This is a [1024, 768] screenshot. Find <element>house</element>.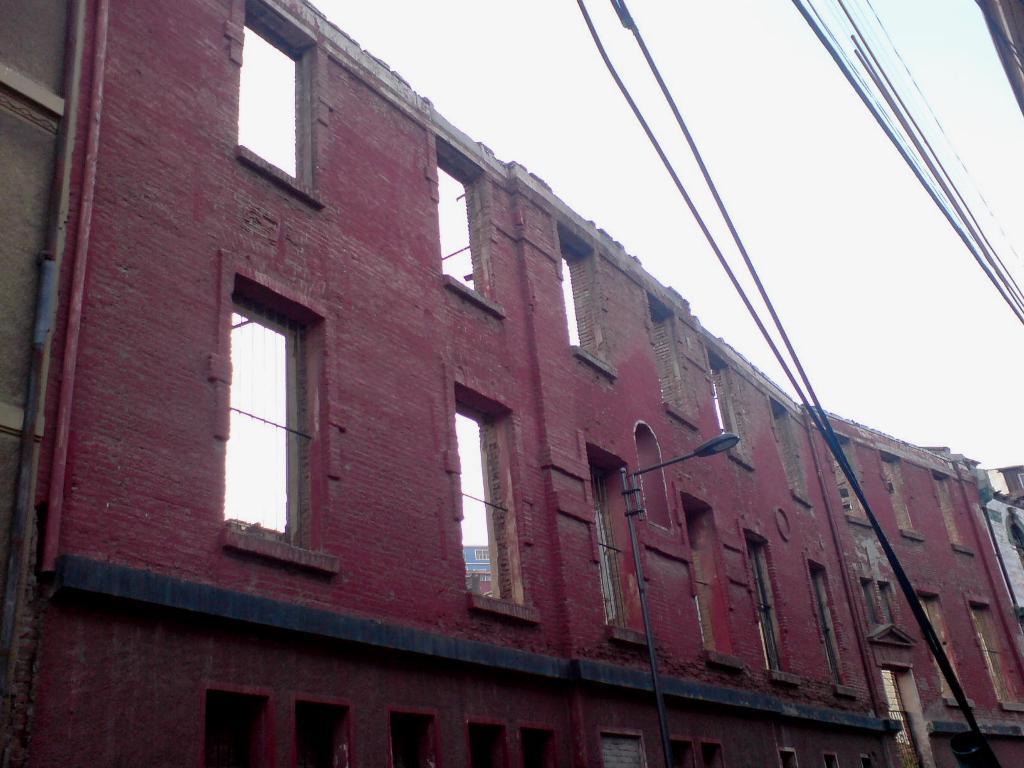
Bounding box: crop(48, 0, 1023, 767).
